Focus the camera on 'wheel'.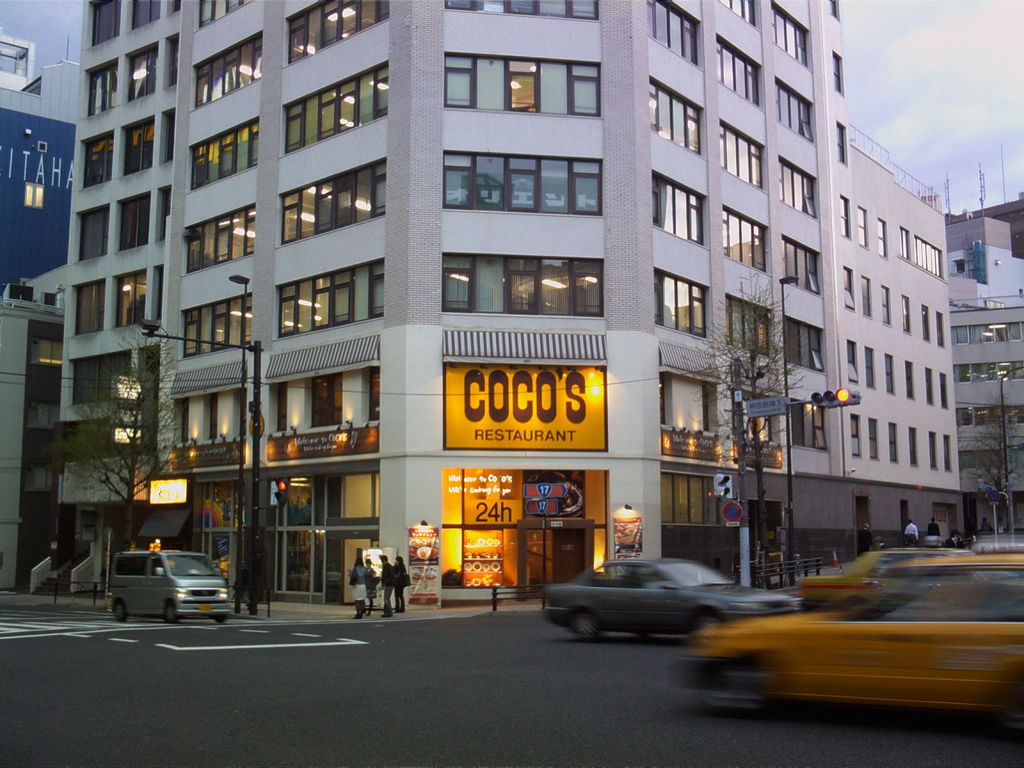
Focus region: left=692, top=611, right=721, bottom=627.
